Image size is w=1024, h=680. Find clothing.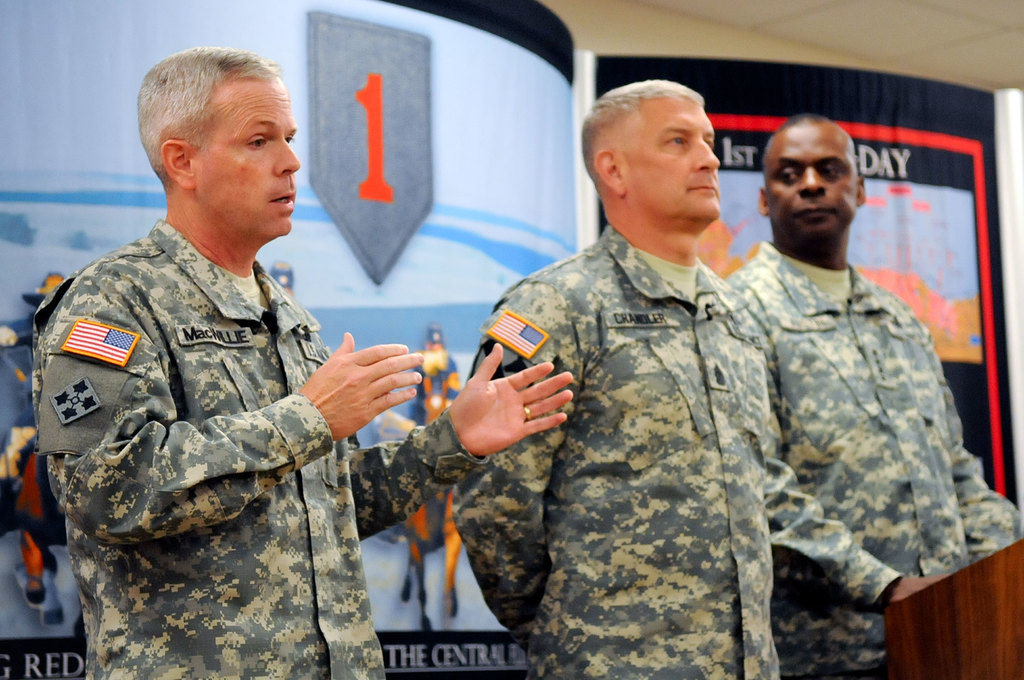
select_region(474, 225, 895, 679).
